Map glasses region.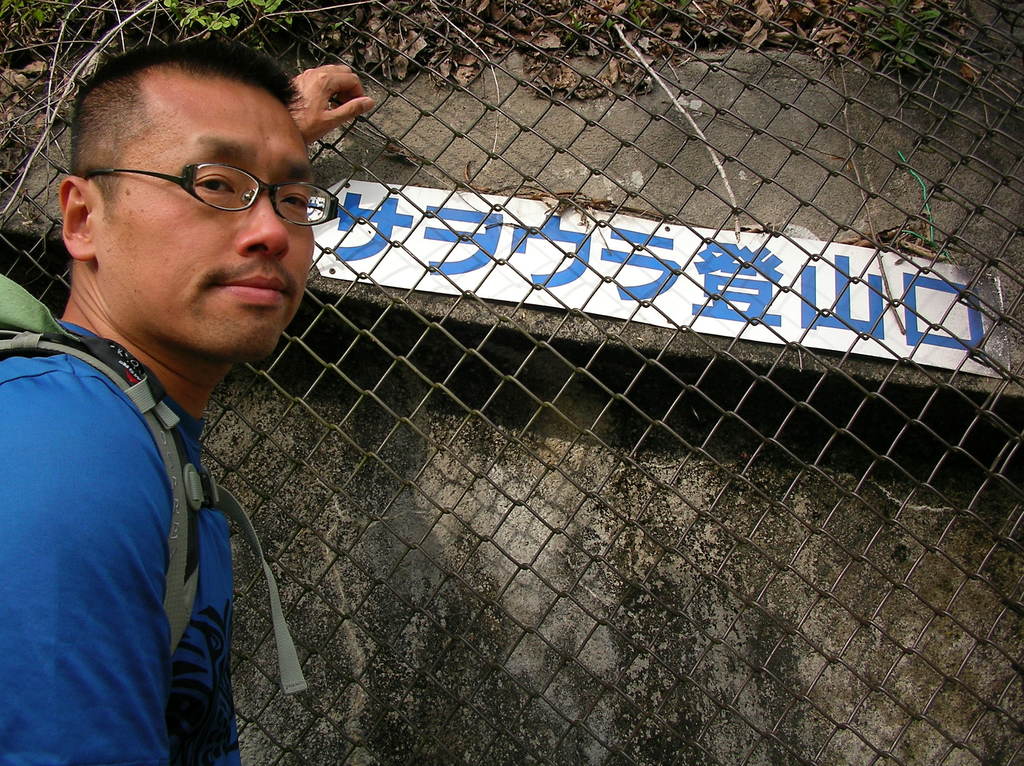
Mapped to rect(74, 138, 319, 221).
